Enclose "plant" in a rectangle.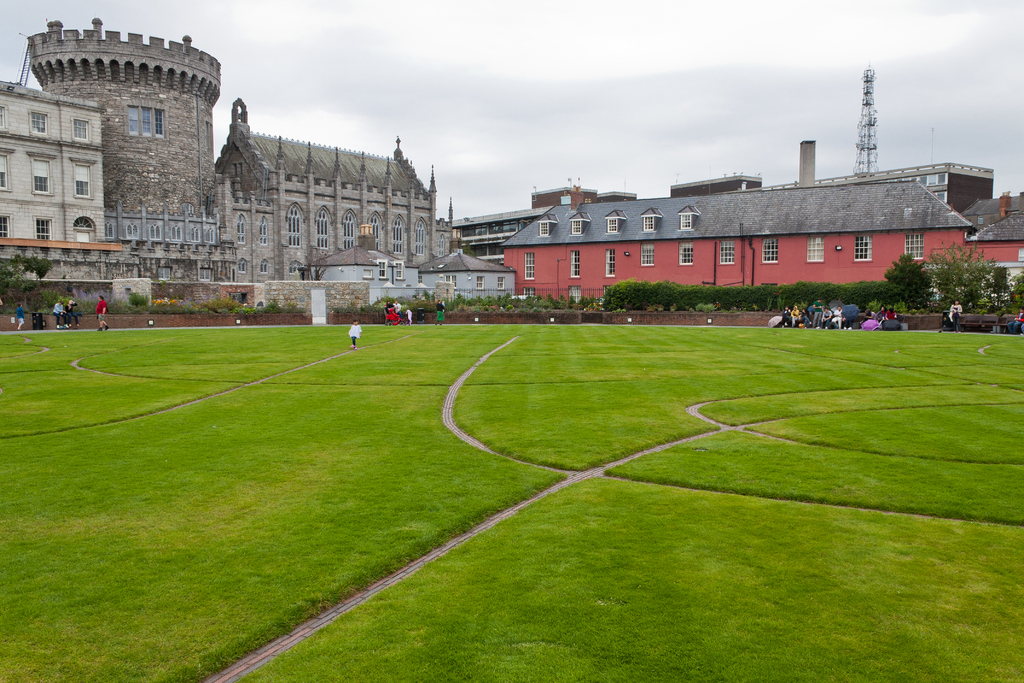
(left=127, top=288, right=148, bottom=308).
